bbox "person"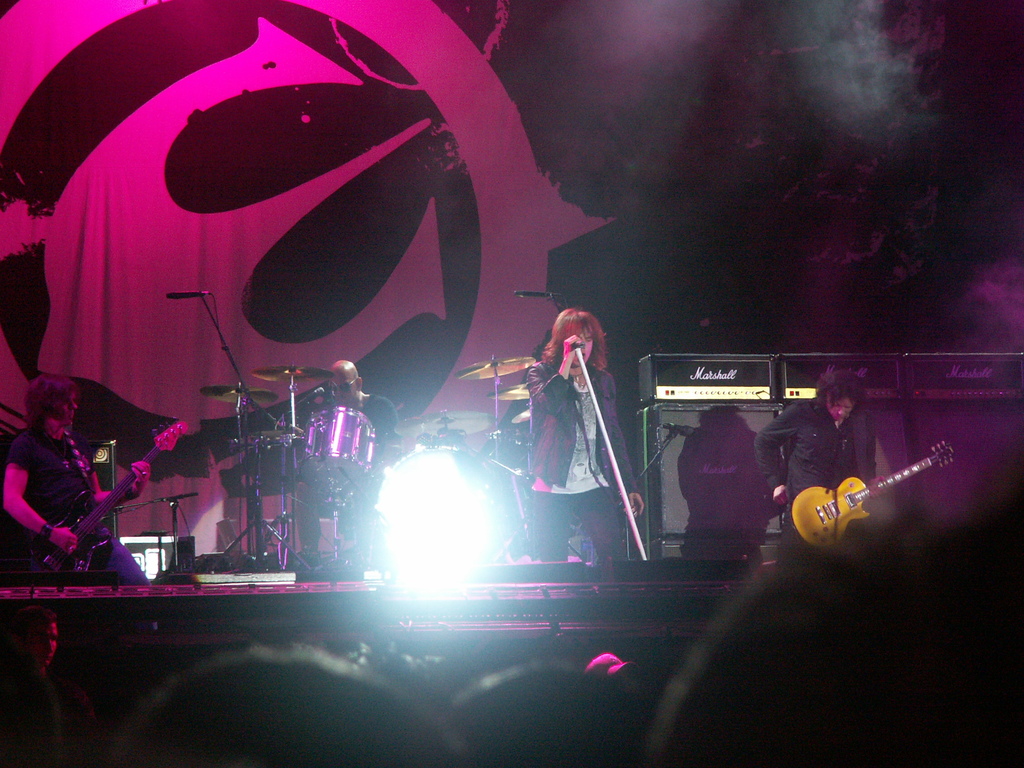
[x1=754, y1=363, x2=888, y2=565]
